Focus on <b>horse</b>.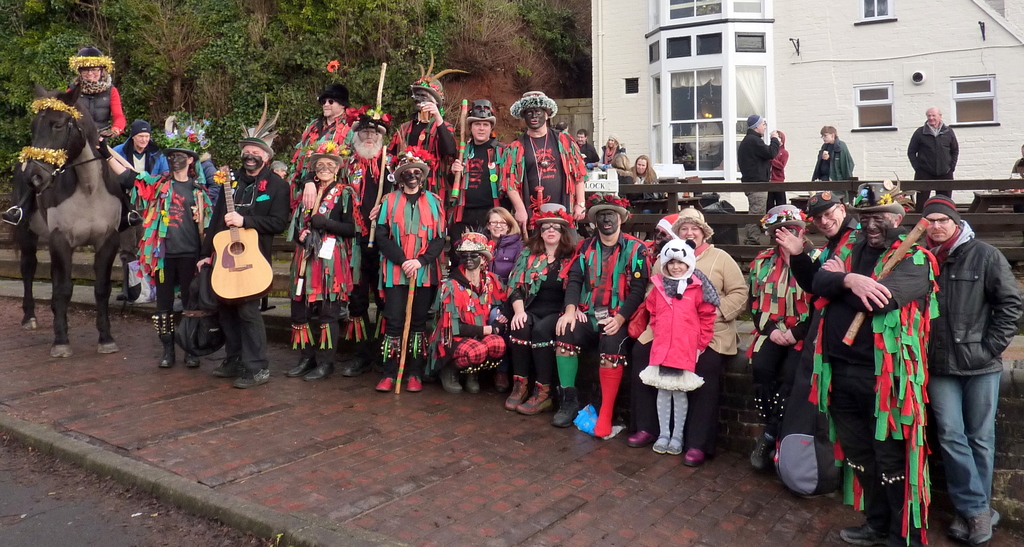
Focused at <region>11, 75, 131, 357</region>.
